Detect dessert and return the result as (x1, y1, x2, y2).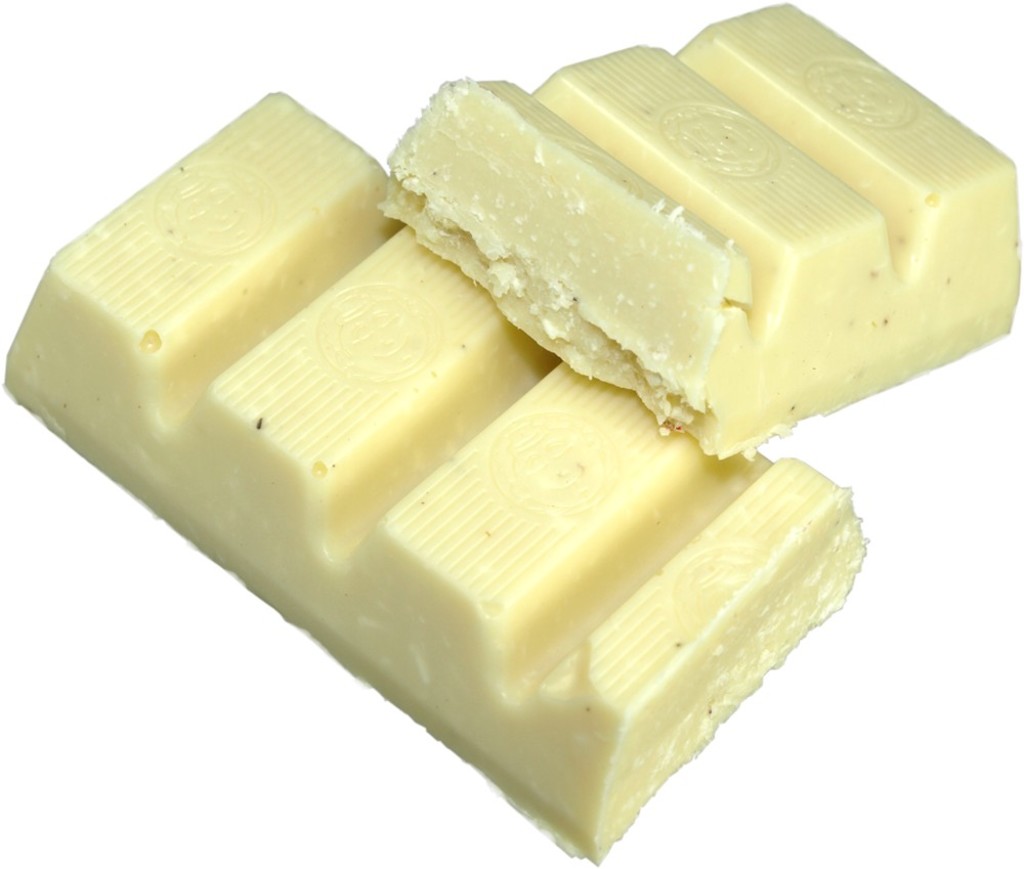
(366, 35, 991, 458).
